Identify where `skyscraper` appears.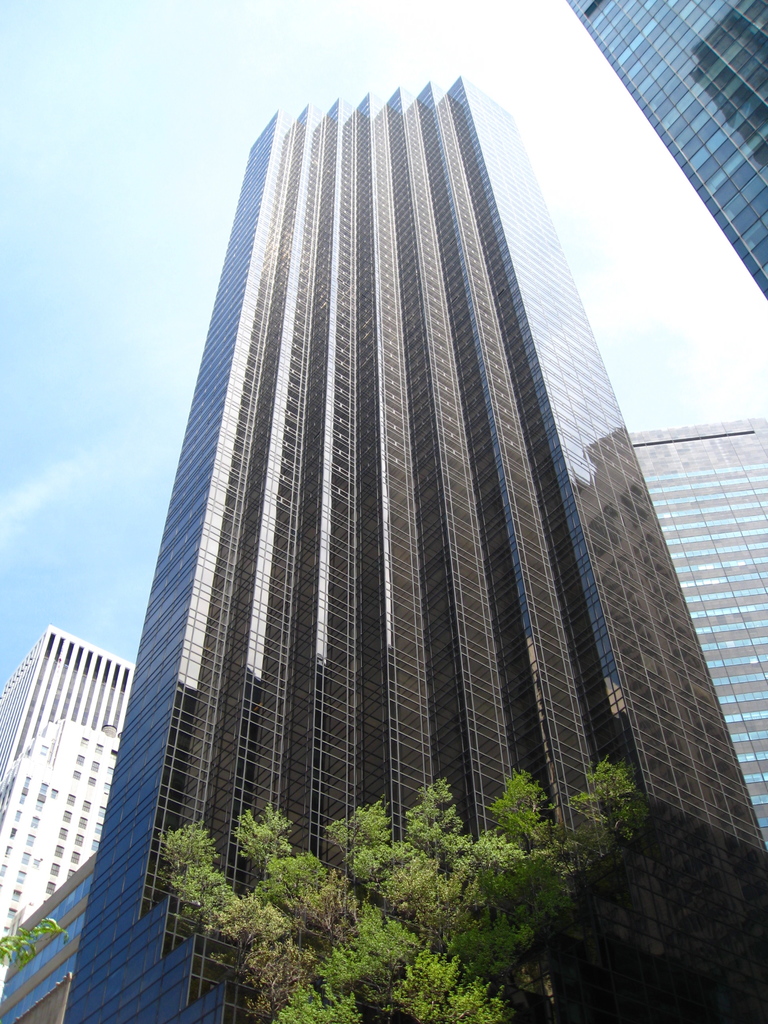
Appears at crop(79, 56, 726, 1006).
